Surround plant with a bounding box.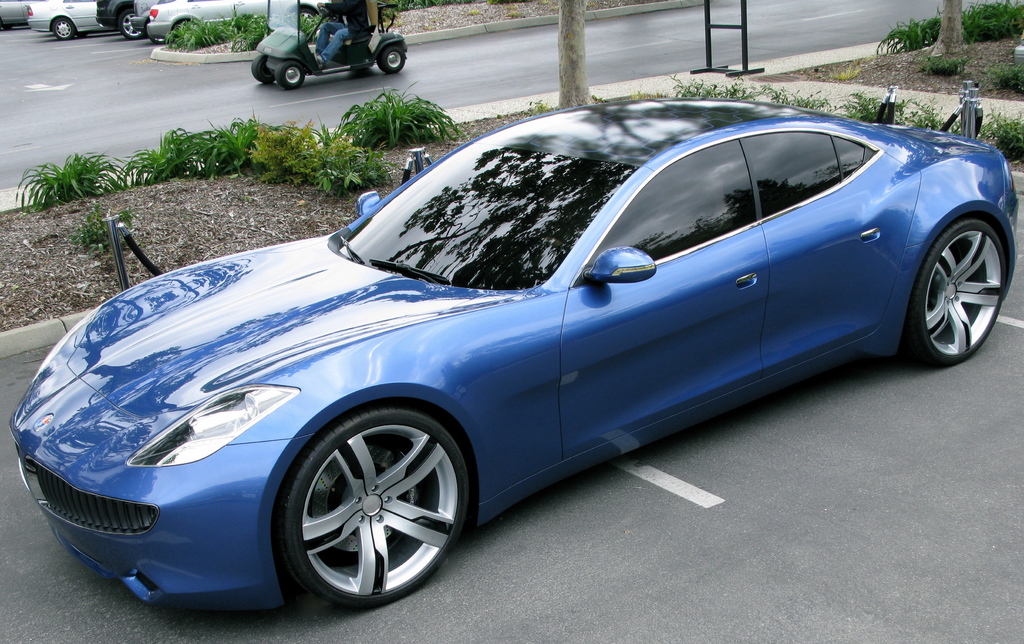
box=[519, 101, 538, 113].
